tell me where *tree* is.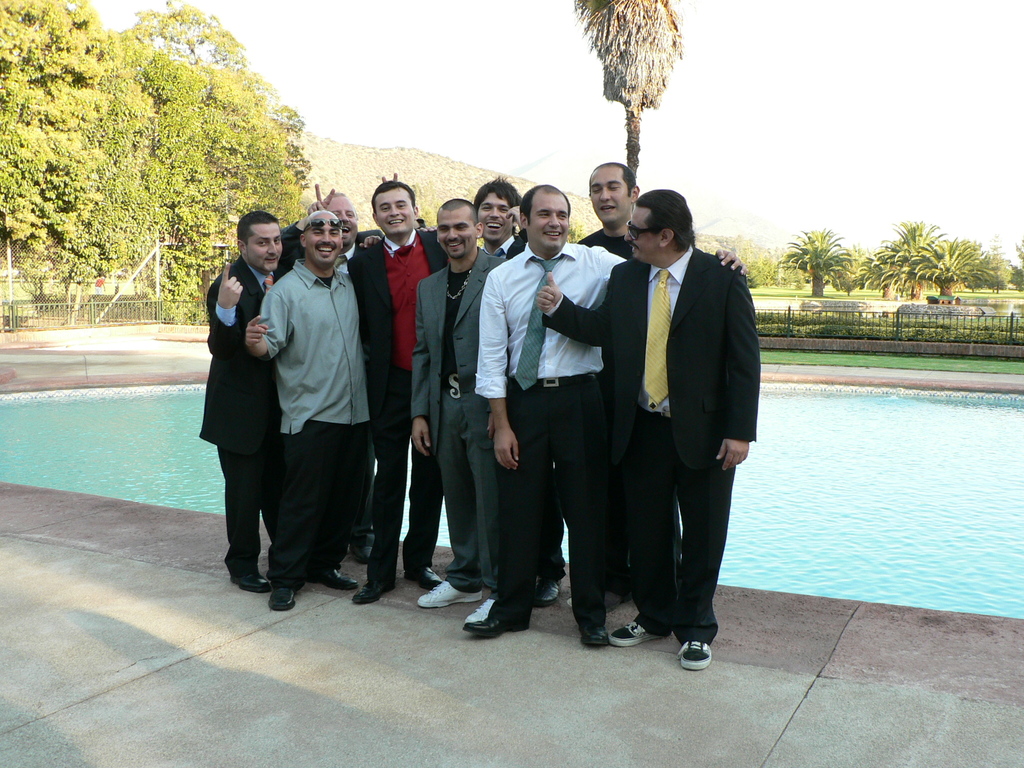
*tree* is at box=[860, 208, 944, 303].
